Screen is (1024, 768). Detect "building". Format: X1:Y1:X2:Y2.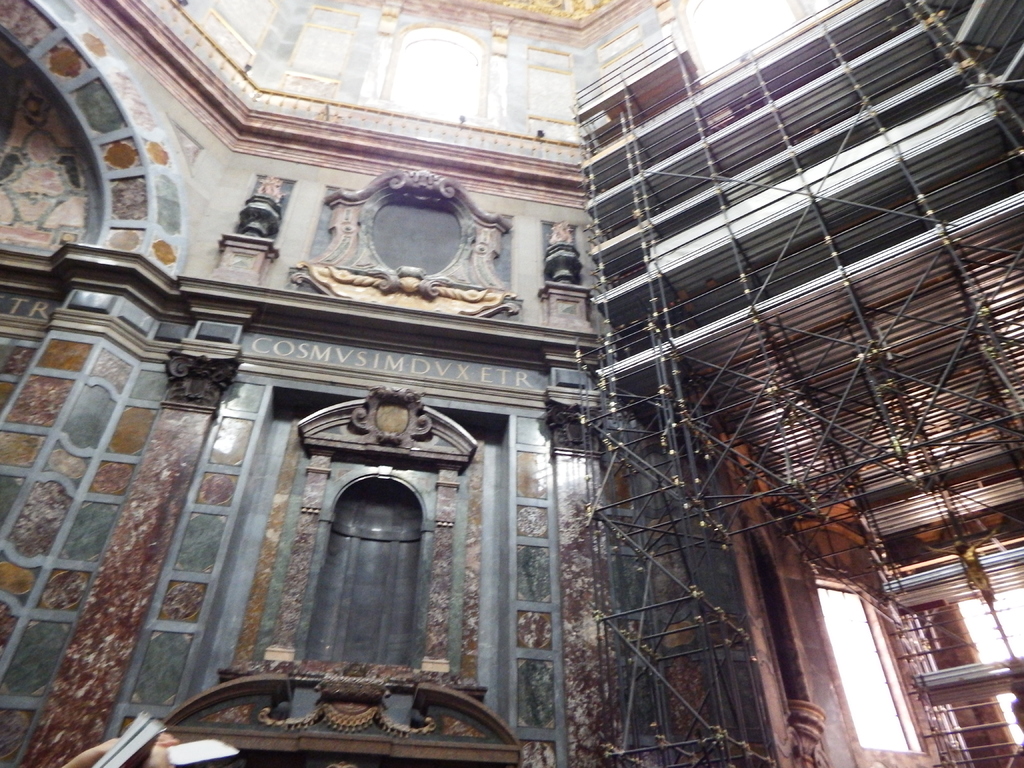
0:0:1023:767.
